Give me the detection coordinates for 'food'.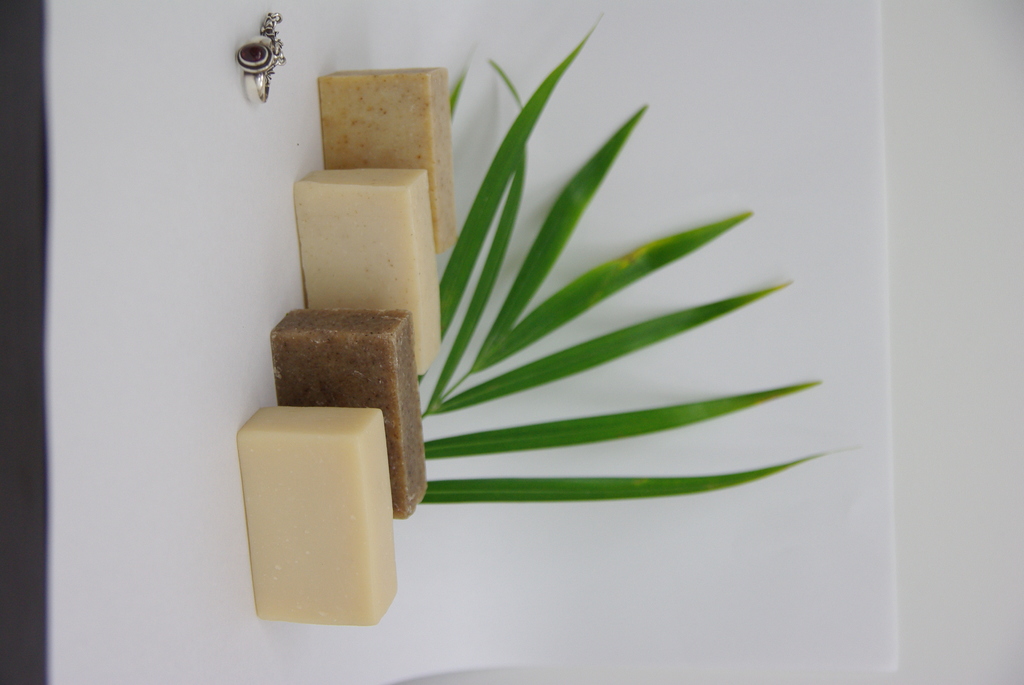
[x1=318, y1=67, x2=460, y2=258].
